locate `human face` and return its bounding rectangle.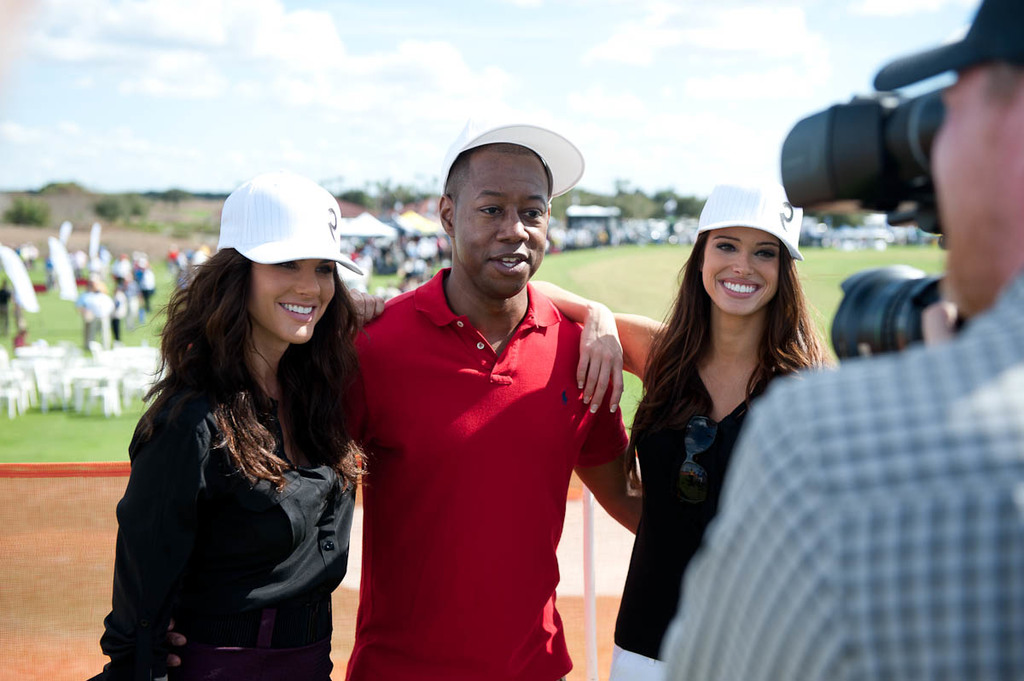
(x1=702, y1=224, x2=787, y2=319).
